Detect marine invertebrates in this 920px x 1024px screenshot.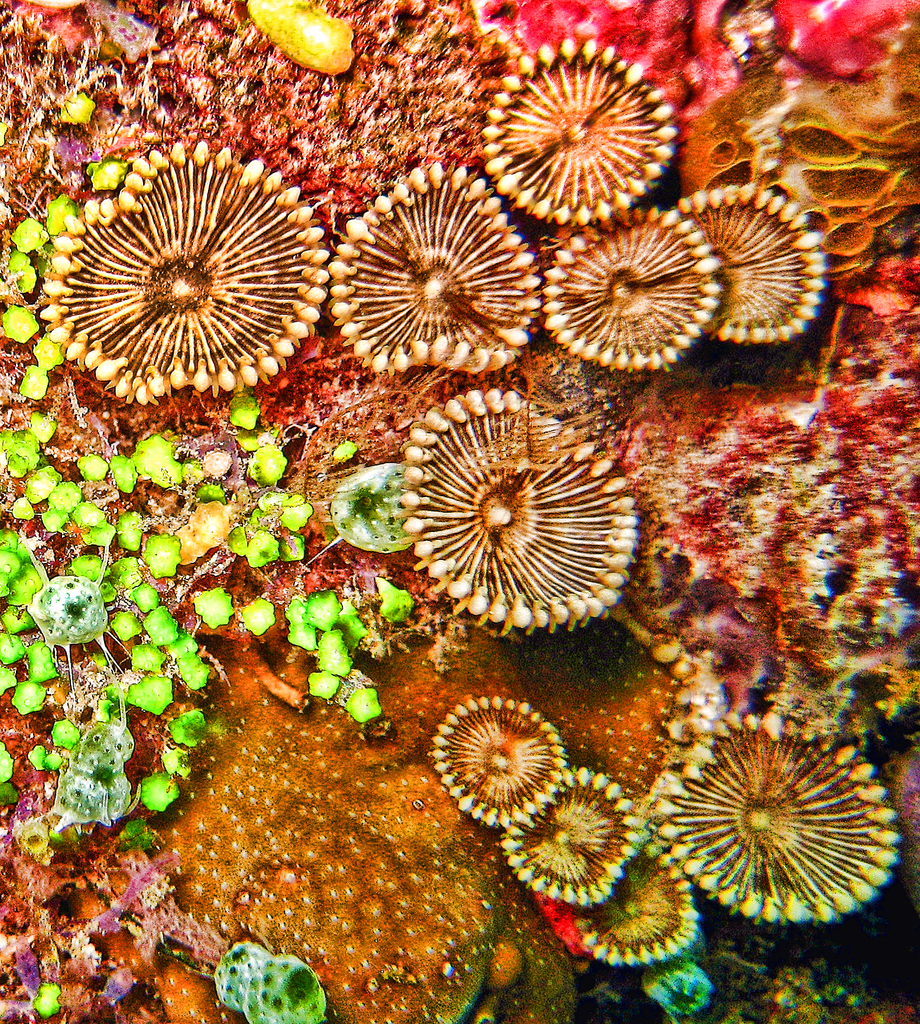
Detection: x1=642 y1=704 x2=911 y2=934.
